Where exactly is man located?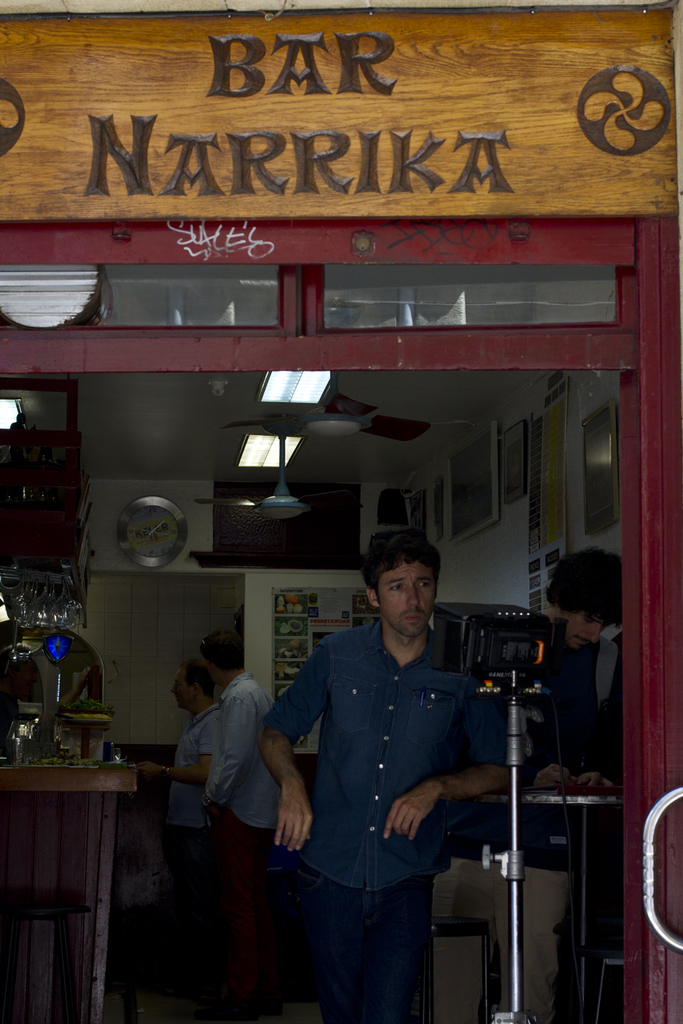
Its bounding box is (x1=127, y1=655, x2=231, y2=805).
